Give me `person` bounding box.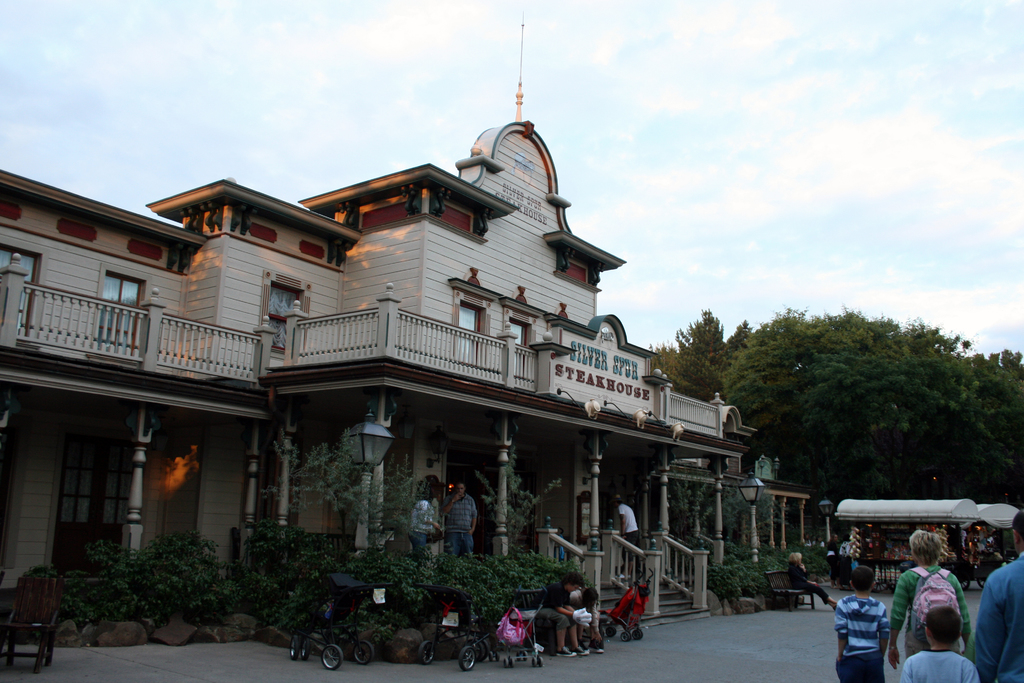
bbox=(543, 587, 595, 671).
